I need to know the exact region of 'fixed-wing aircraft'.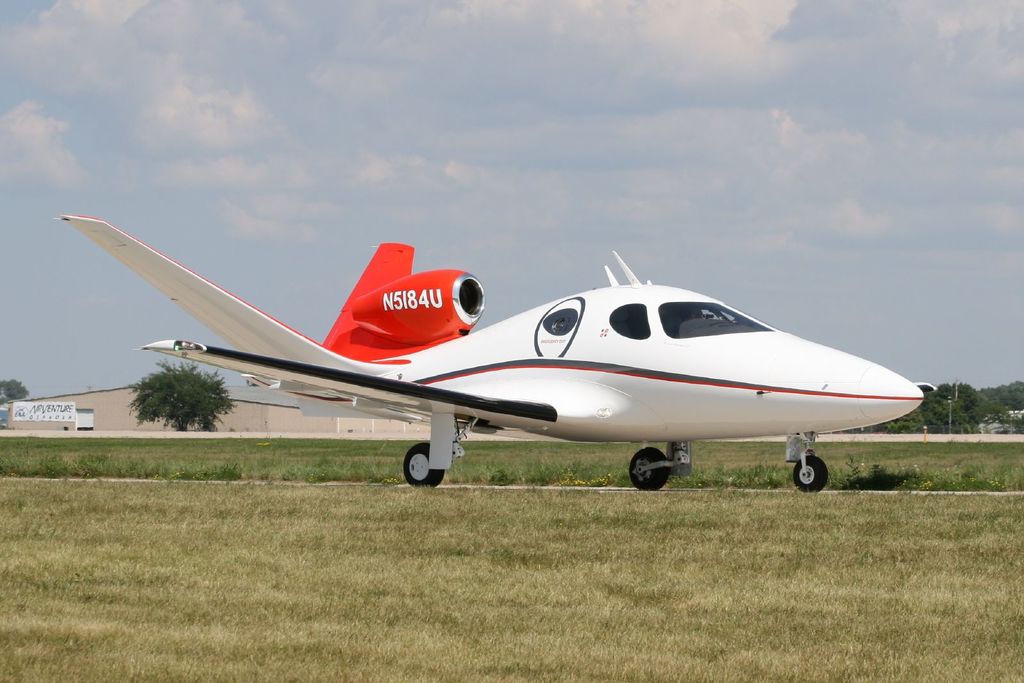
Region: (x1=47, y1=209, x2=926, y2=493).
